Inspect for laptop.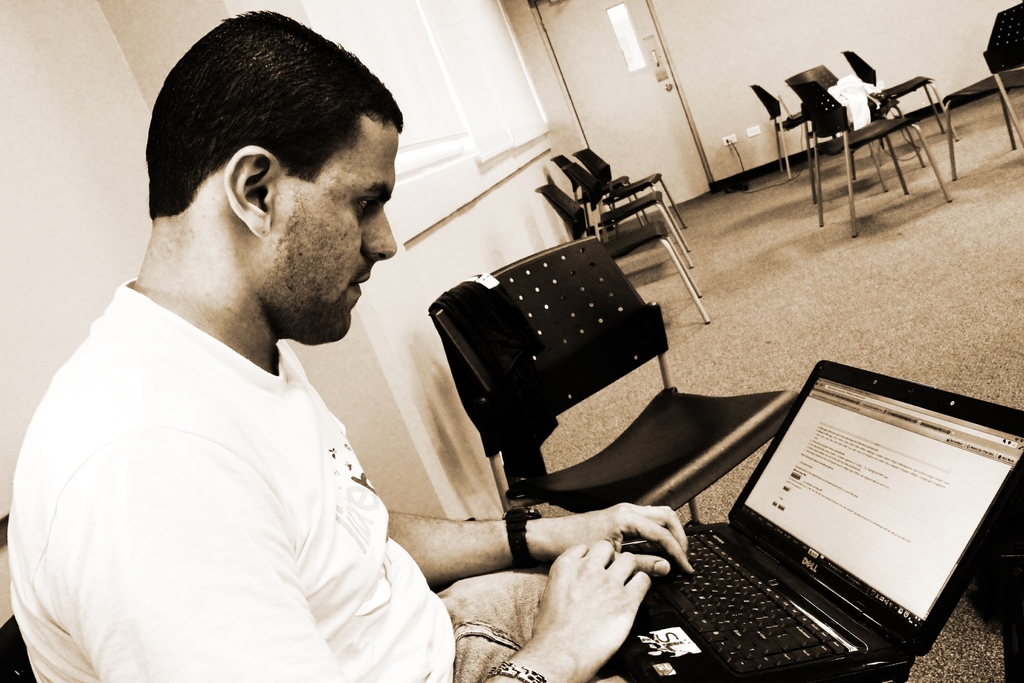
Inspection: [628, 414, 978, 663].
